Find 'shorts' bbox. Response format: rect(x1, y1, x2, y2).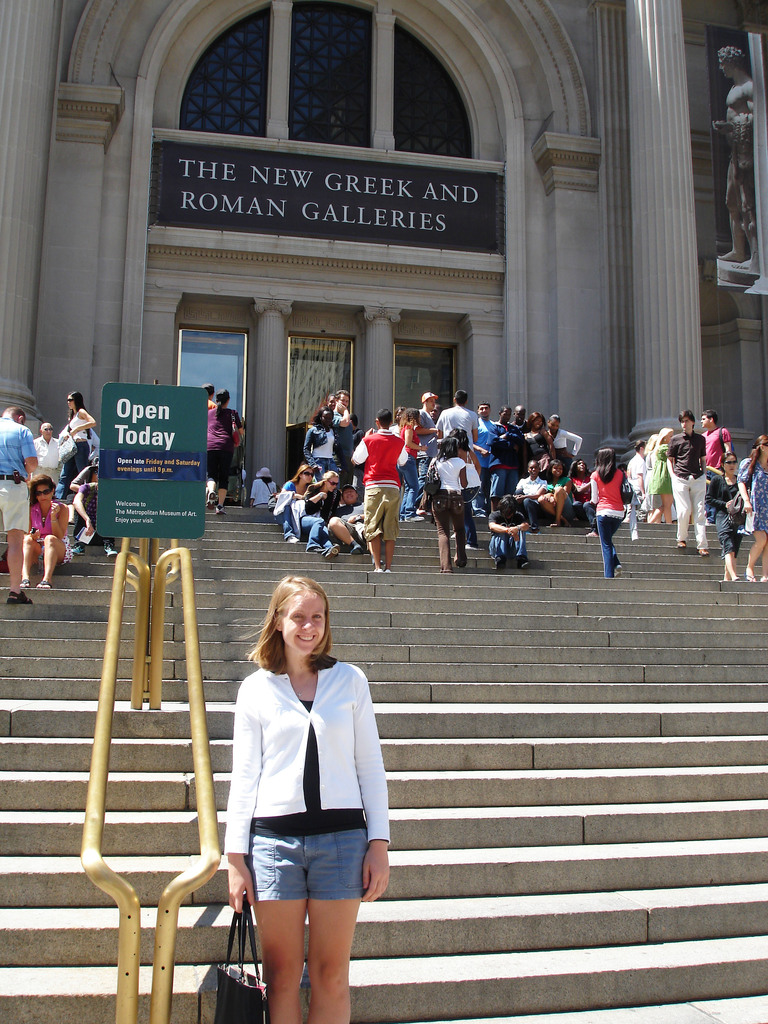
rect(365, 483, 398, 541).
